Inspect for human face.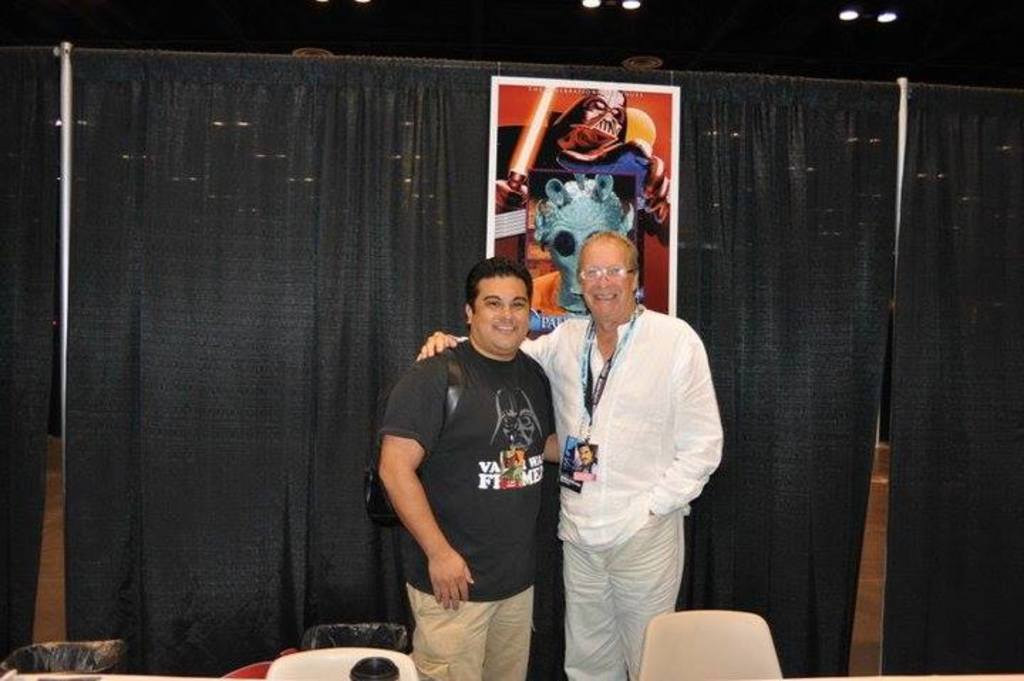
Inspection: x1=471 y1=276 x2=532 y2=358.
